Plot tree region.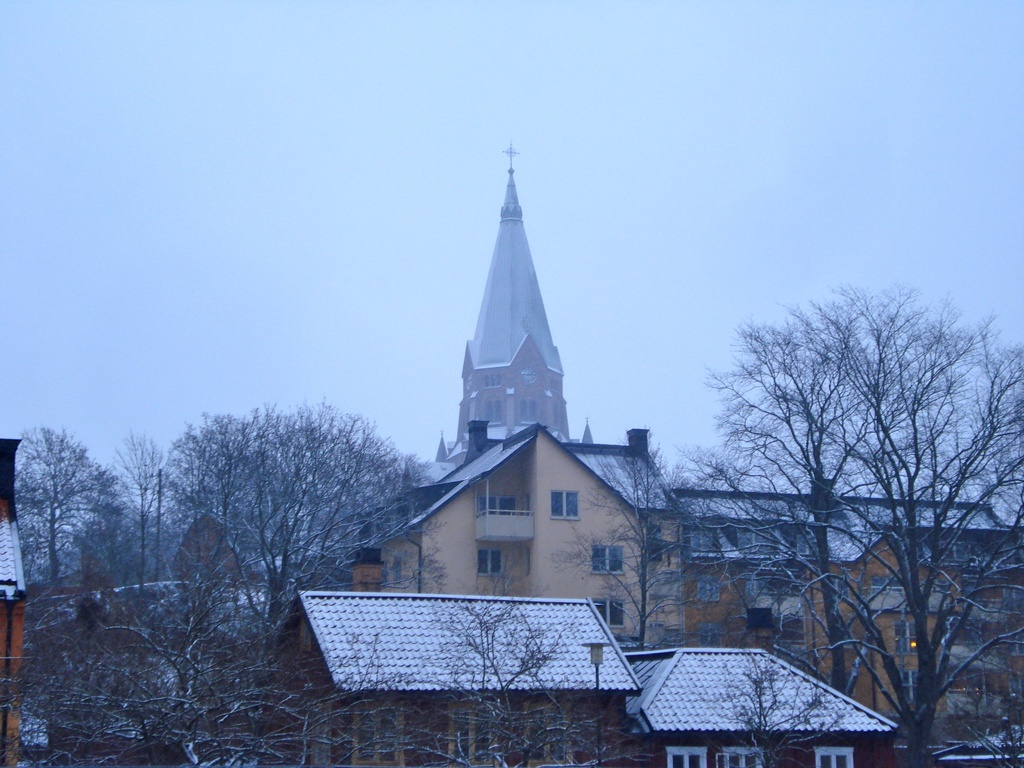
Plotted at {"left": 547, "top": 422, "right": 694, "bottom": 662}.
